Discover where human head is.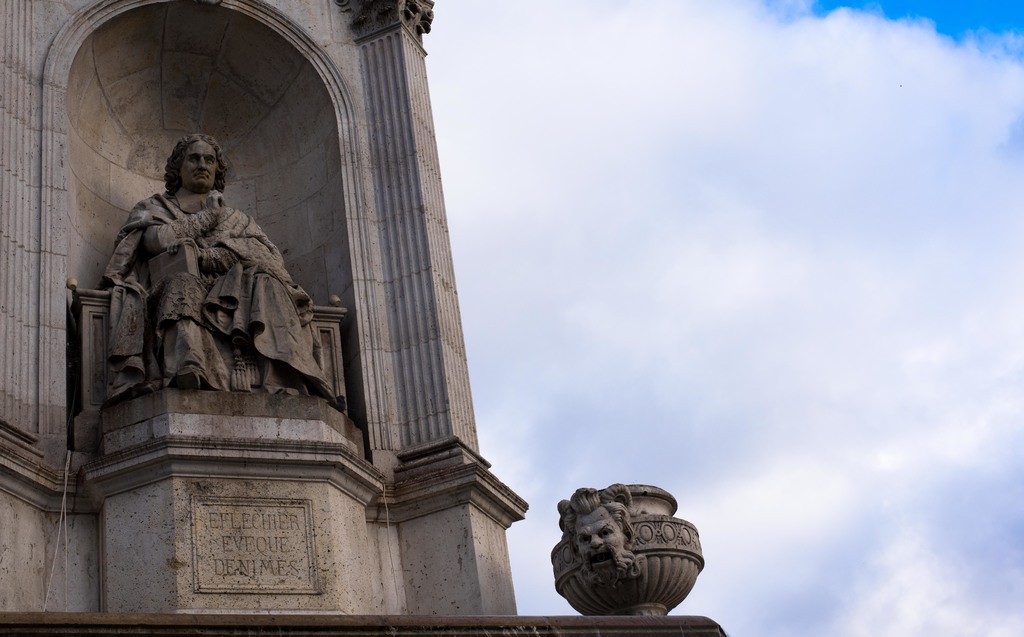
Discovered at 163 133 230 192.
